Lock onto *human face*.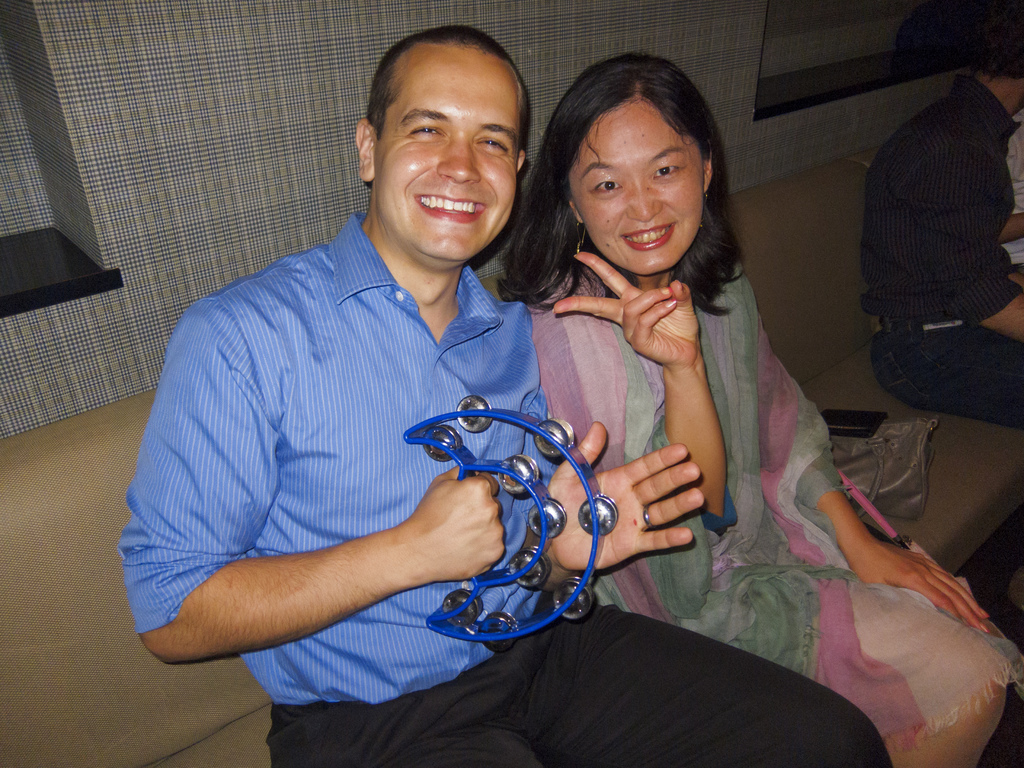
Locked: rect(372, 40, 524, 269).
